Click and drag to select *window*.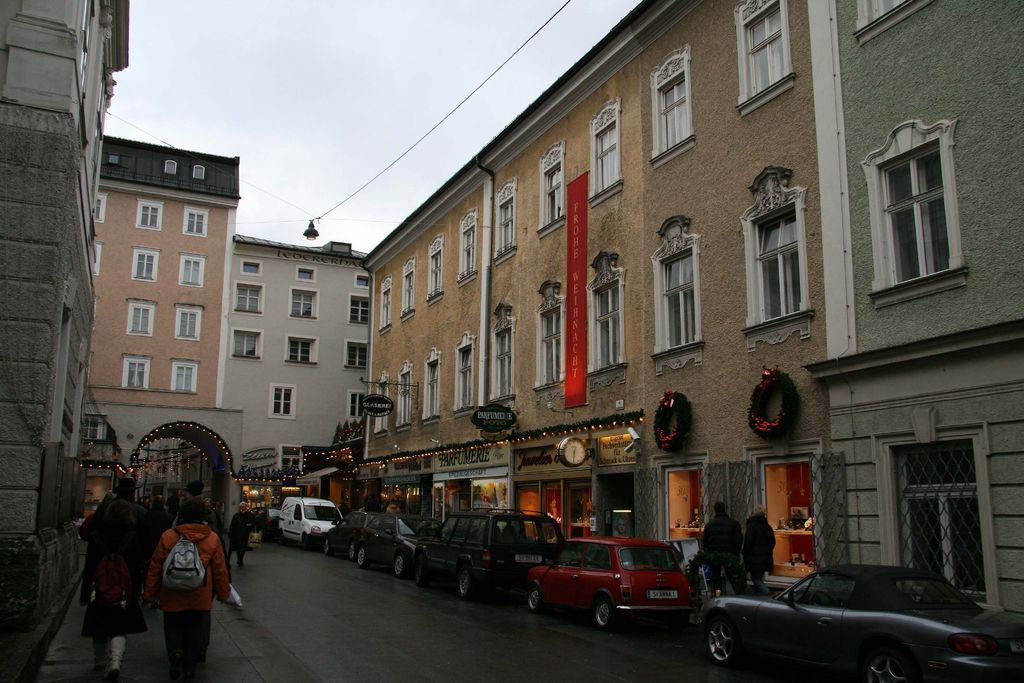
Selection: (x1=490, y1=179, x2=515, y2=262).
